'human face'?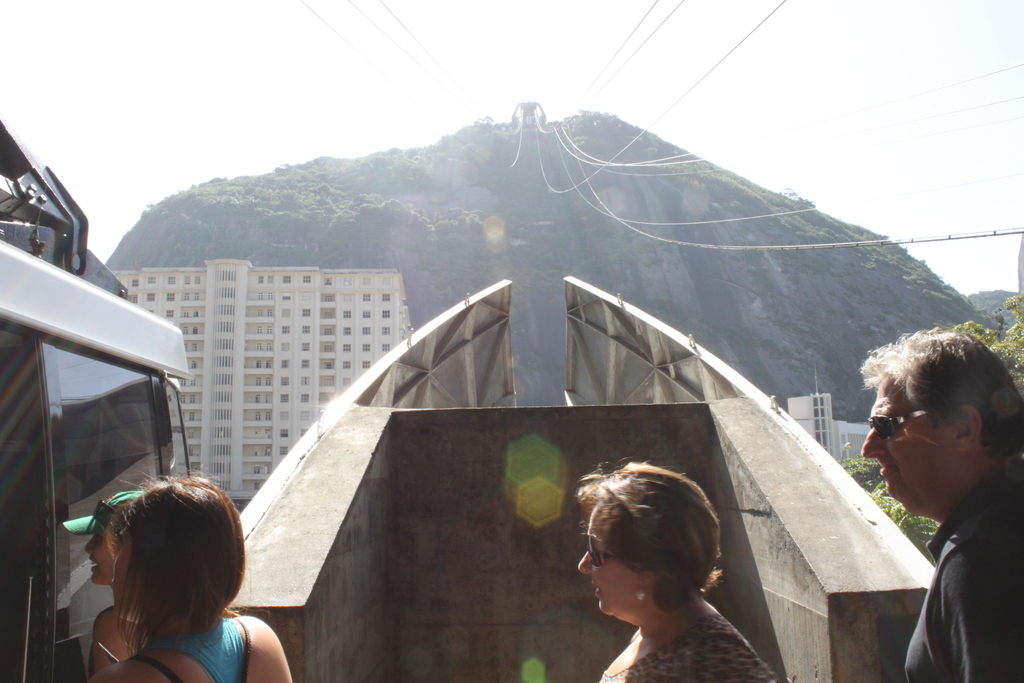
[110, 529, 139, 621]
